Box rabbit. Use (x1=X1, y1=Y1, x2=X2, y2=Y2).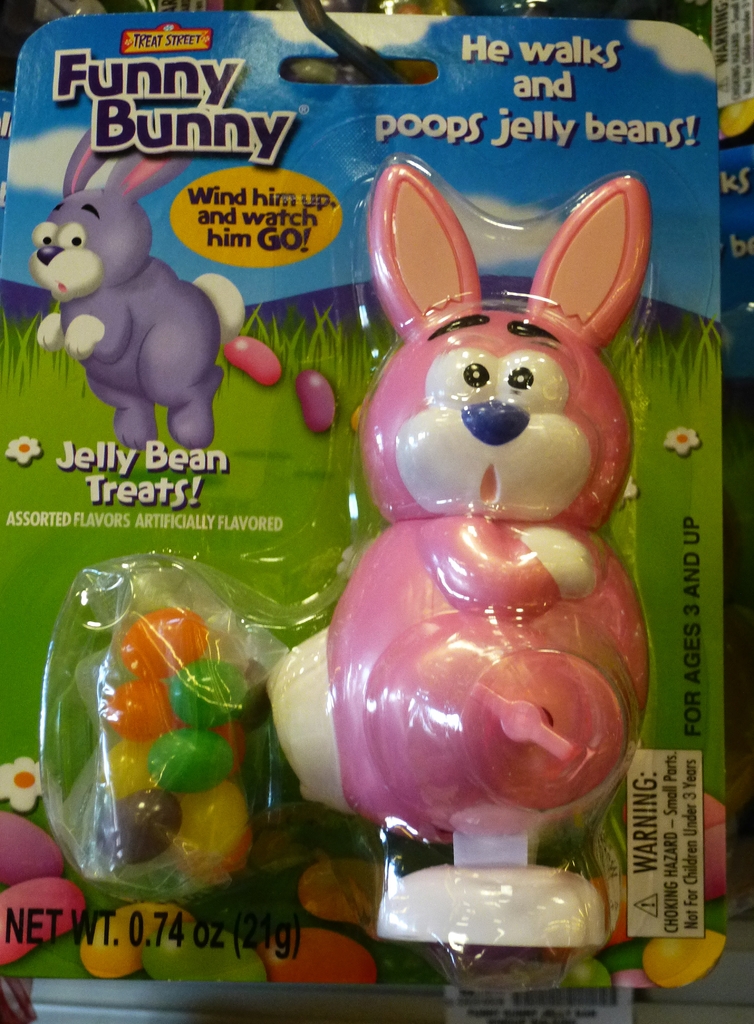
(x1=263, y1=159, x2=668, y2=839).
